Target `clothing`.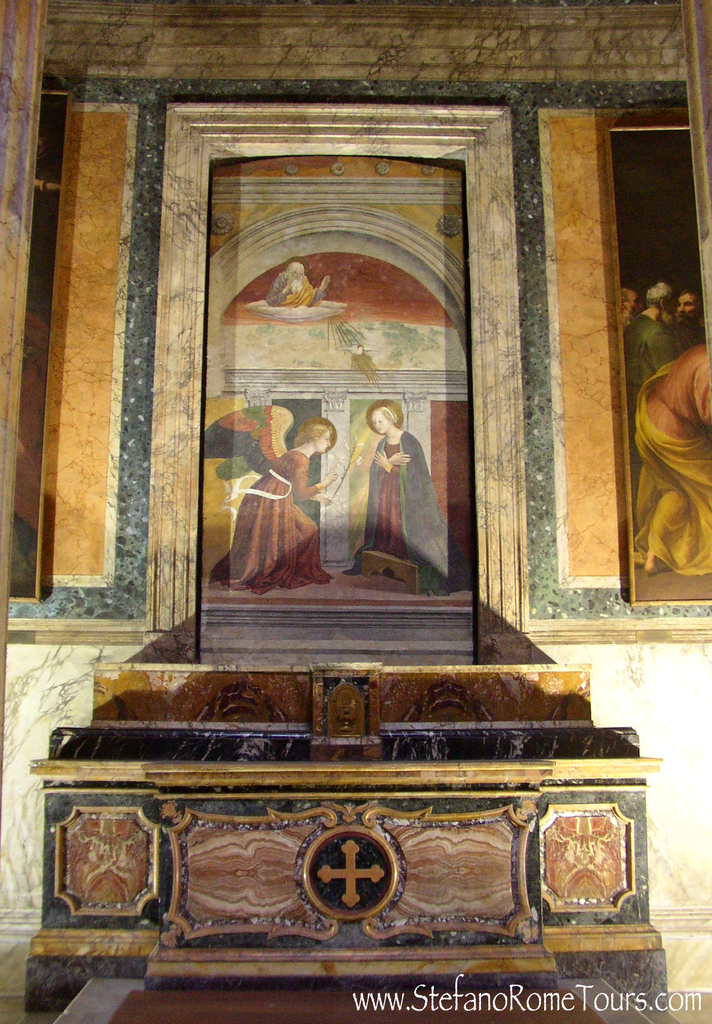
Target region: detection(343, 433, 474, 598).
